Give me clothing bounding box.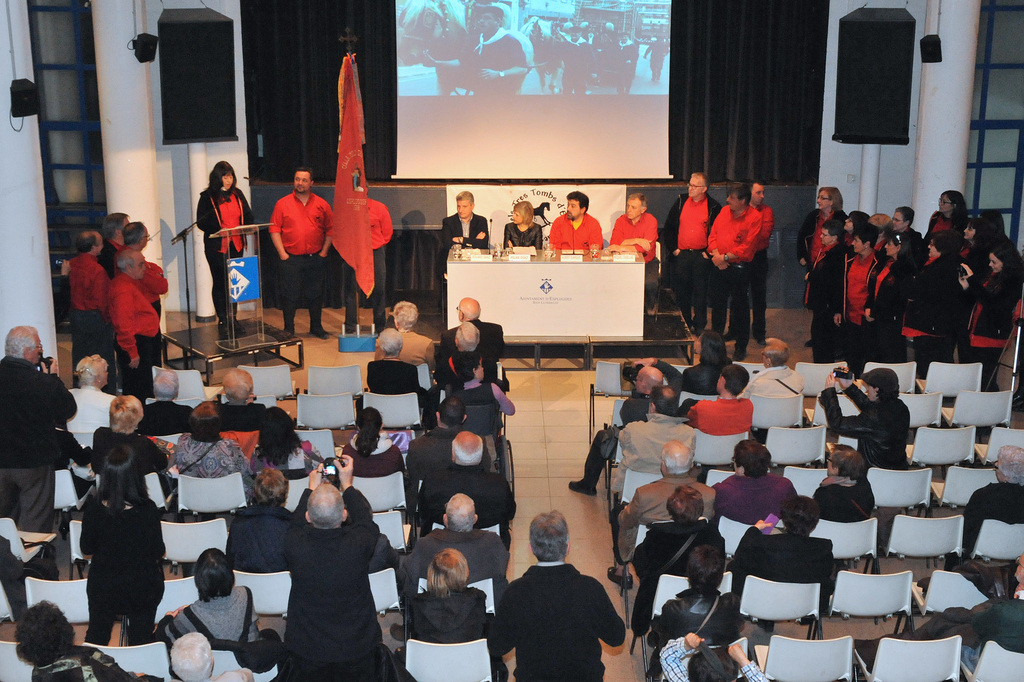
crop(170, 435, 256, 497).
